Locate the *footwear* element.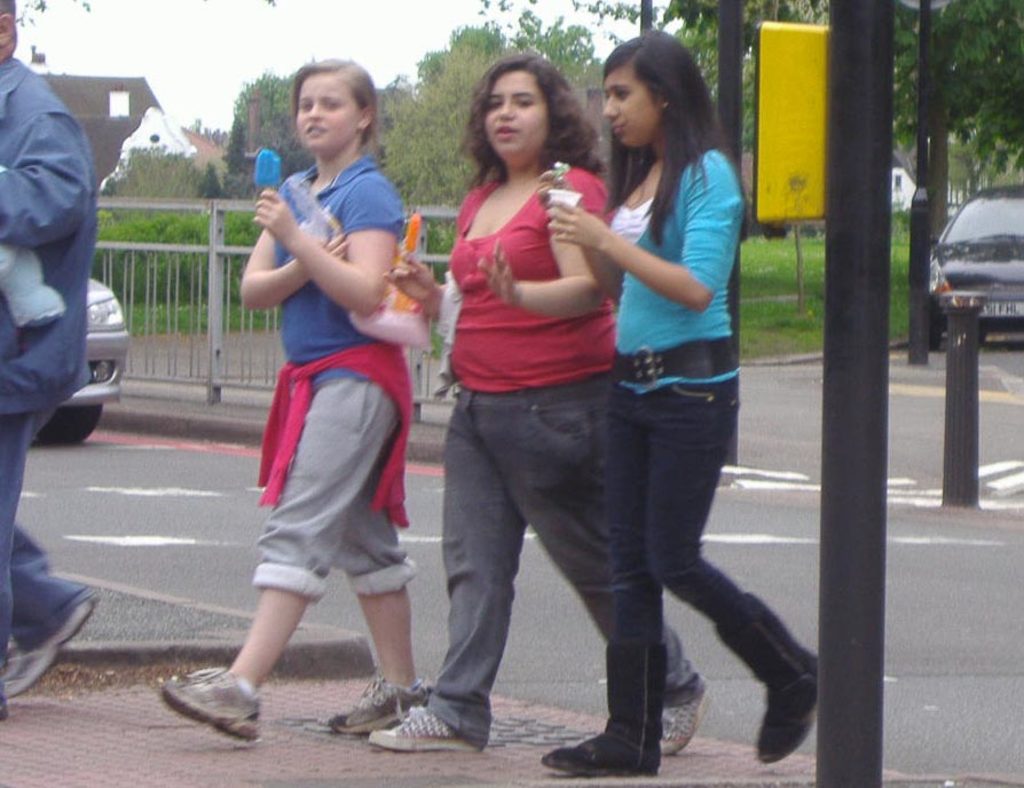
Element bbox: [left=325, top=675, right=432, bottom=733].
